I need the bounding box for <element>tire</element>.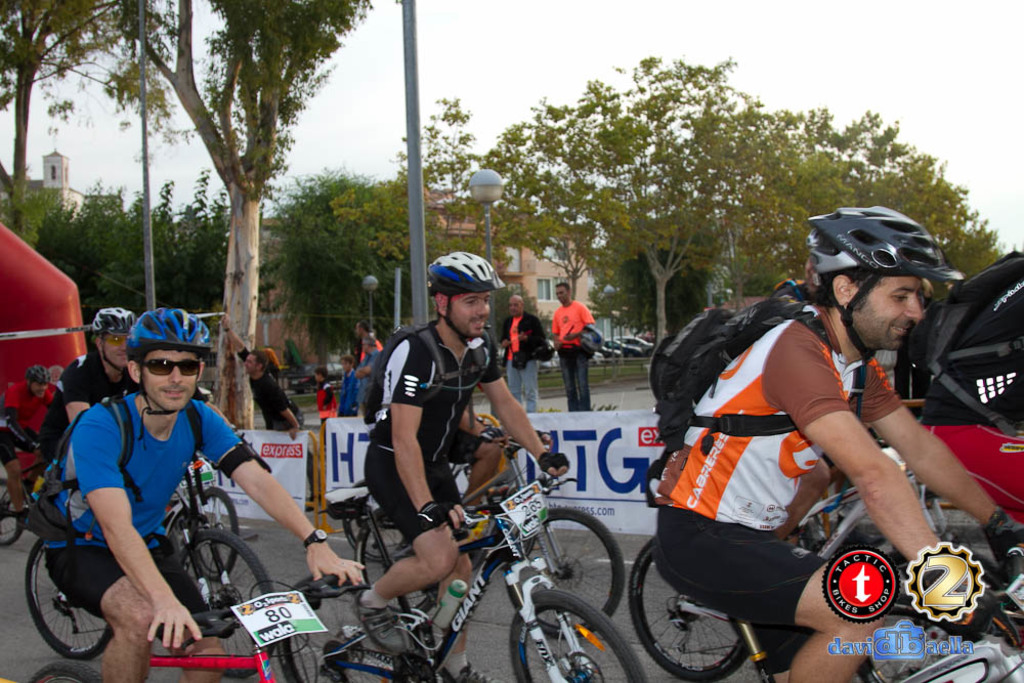
Here it is: 0,477,33,547.
